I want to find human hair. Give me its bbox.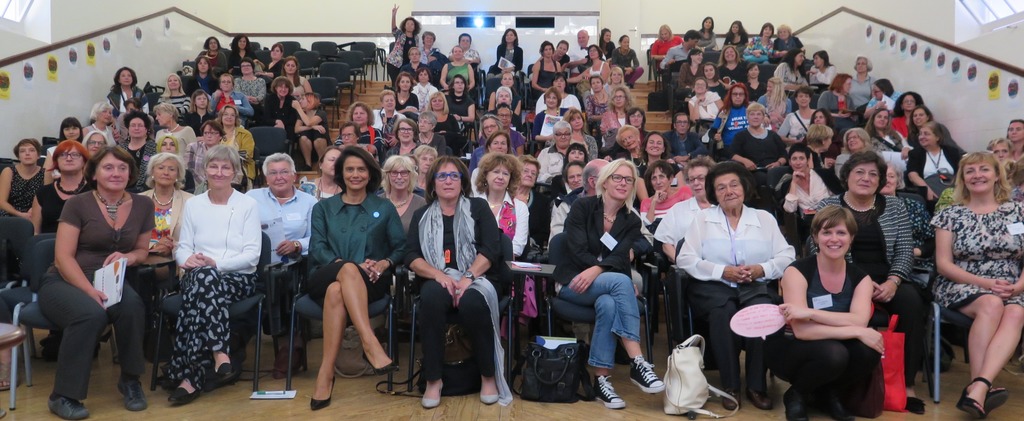
(left=866, top=109, right=892, bottom=134).
